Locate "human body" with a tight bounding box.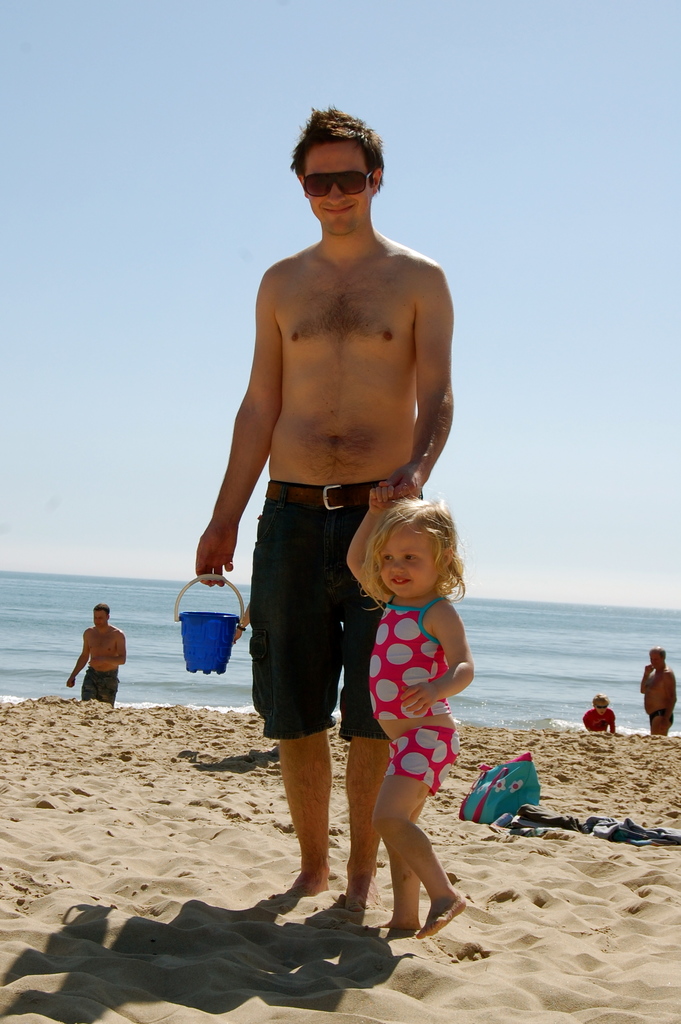
(left=217, top=100, right=482, bottom=1002).
